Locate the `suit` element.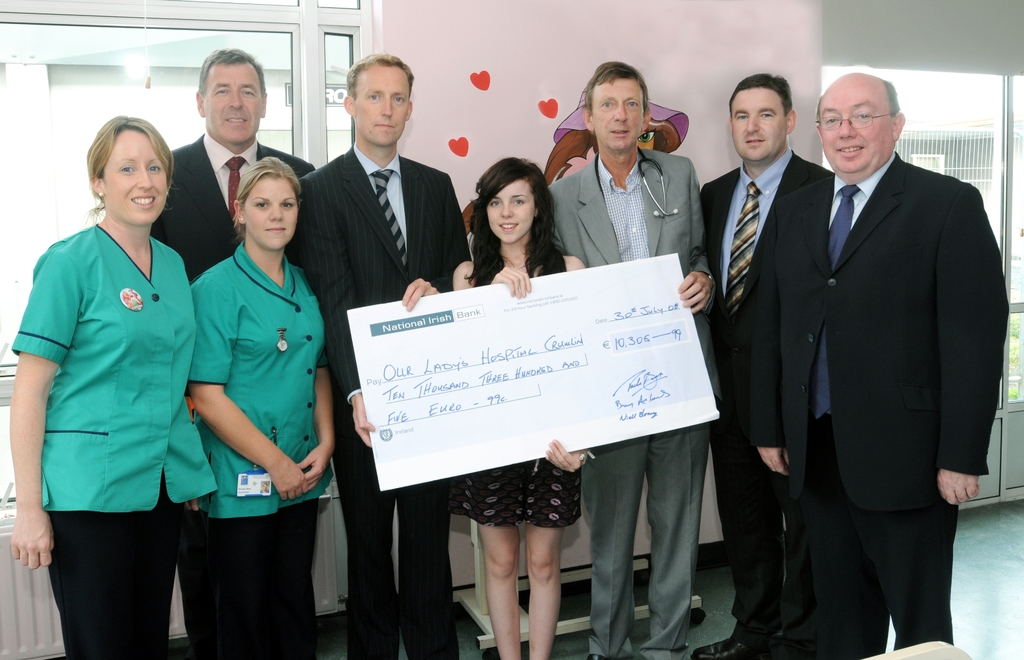
Element bbox: {"x1": 548, "y1": 145, "x2": 706, "y2": 659}.
